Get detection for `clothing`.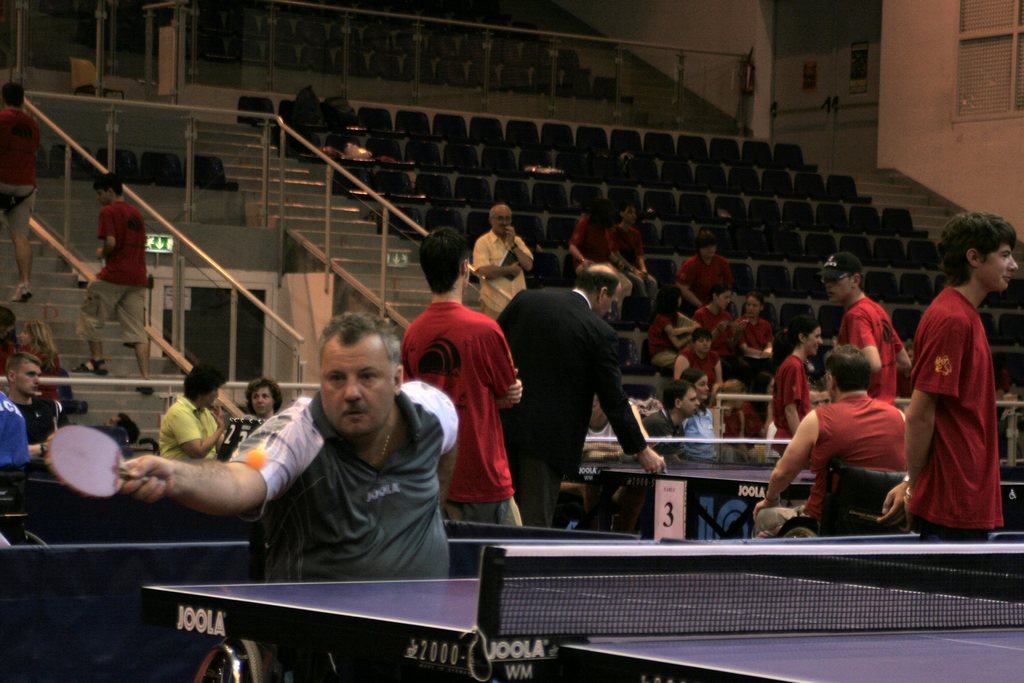
Detection: rect(0, 100, 42, 238).
